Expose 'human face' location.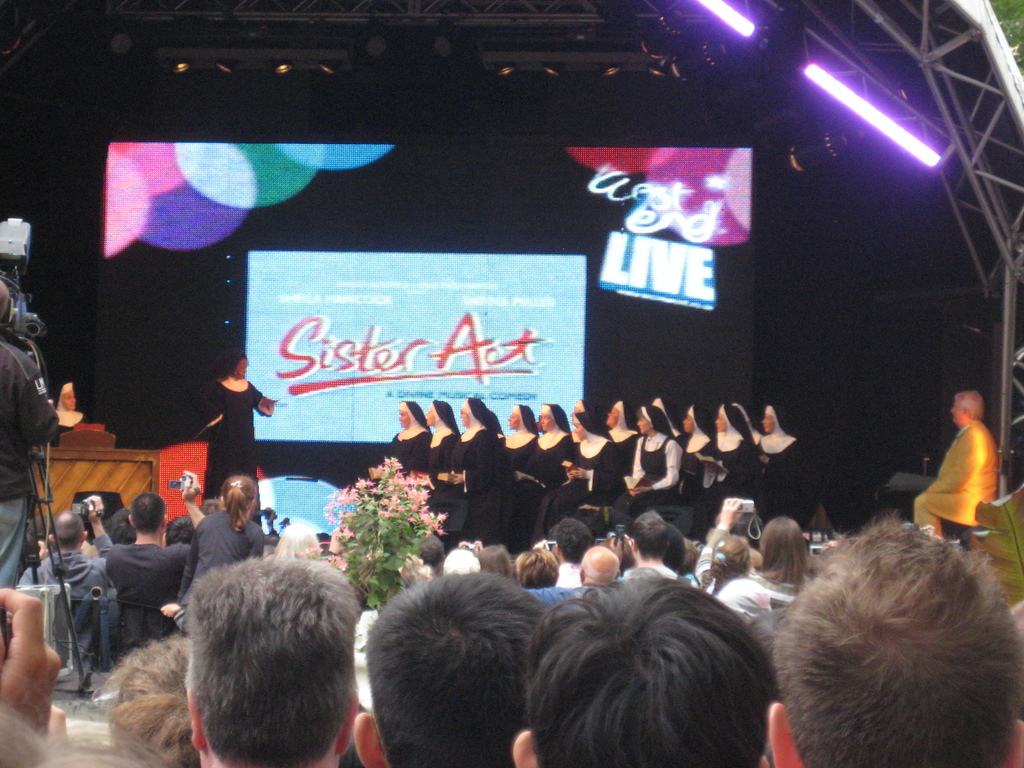
Exposed at x1=949 y1=397 x2=968 y2=426.
